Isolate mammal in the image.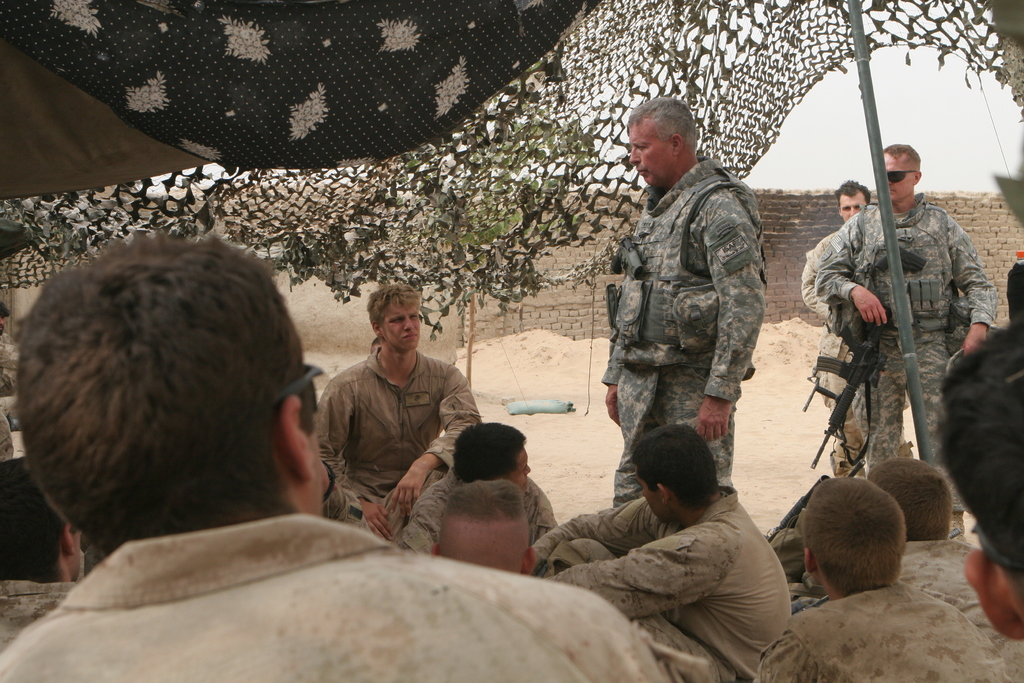
Isolated region: 297 299 500 534.
